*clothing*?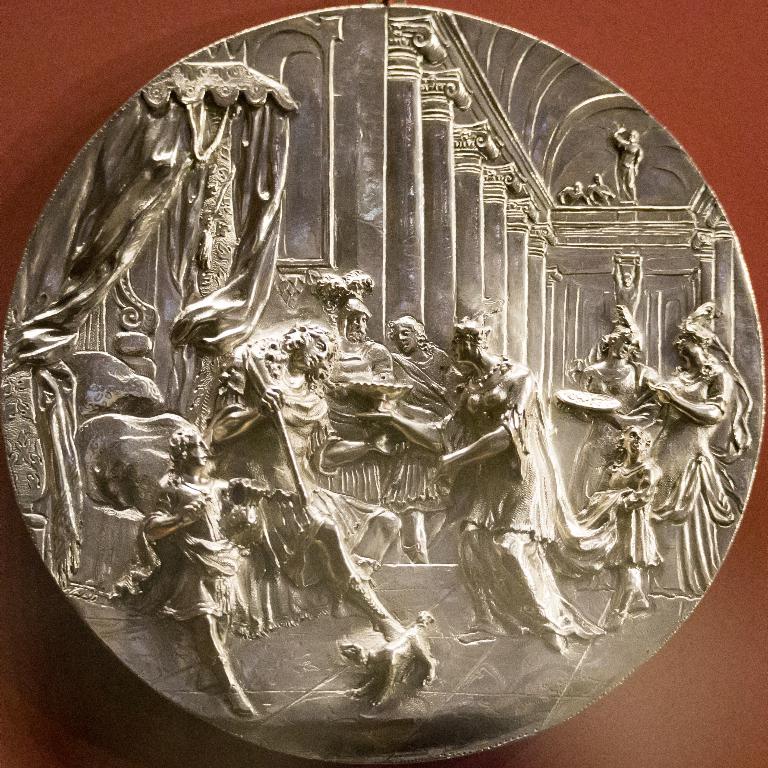
detection(204, 360, 385, 573)
